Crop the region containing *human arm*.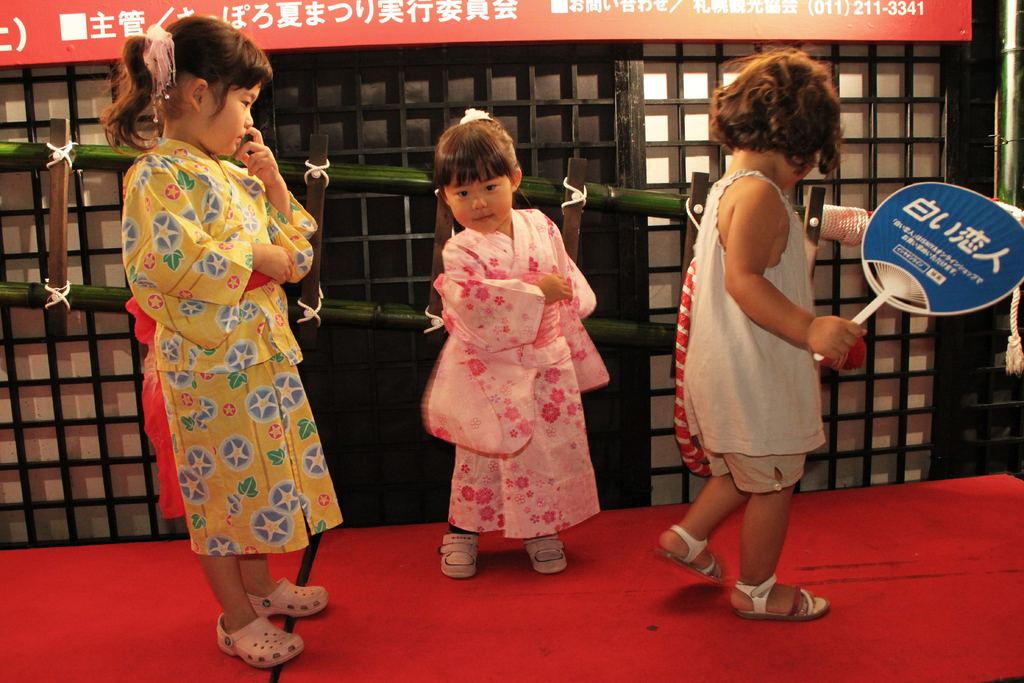
Crop region: Rect(138, 178, 303, 299).
